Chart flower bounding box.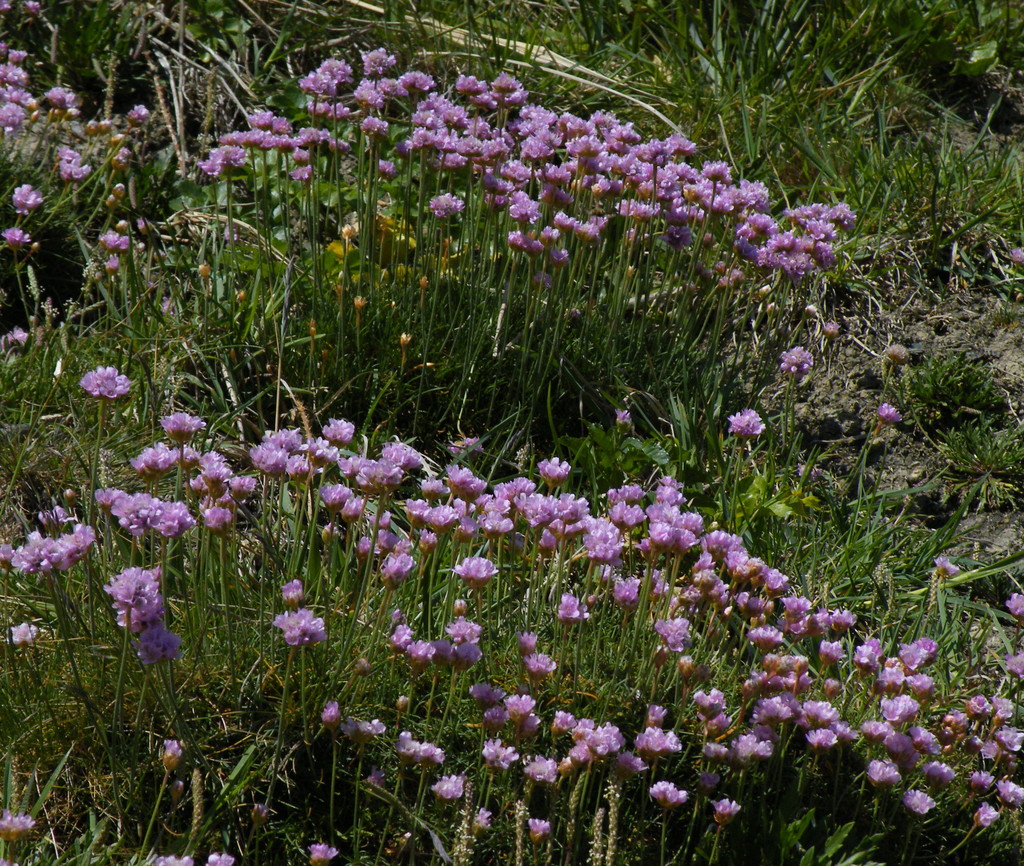
Charted: [274,580,314,607].
